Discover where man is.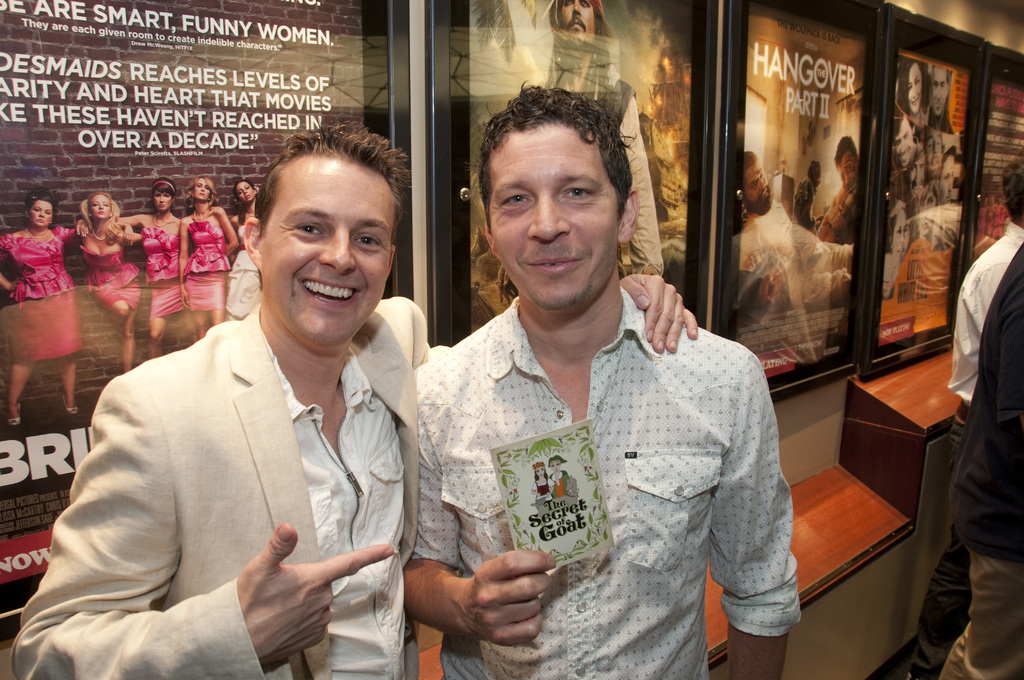
Discovered at {"left": 739, "top": 148, "right": 856, "bottom": 309}.
